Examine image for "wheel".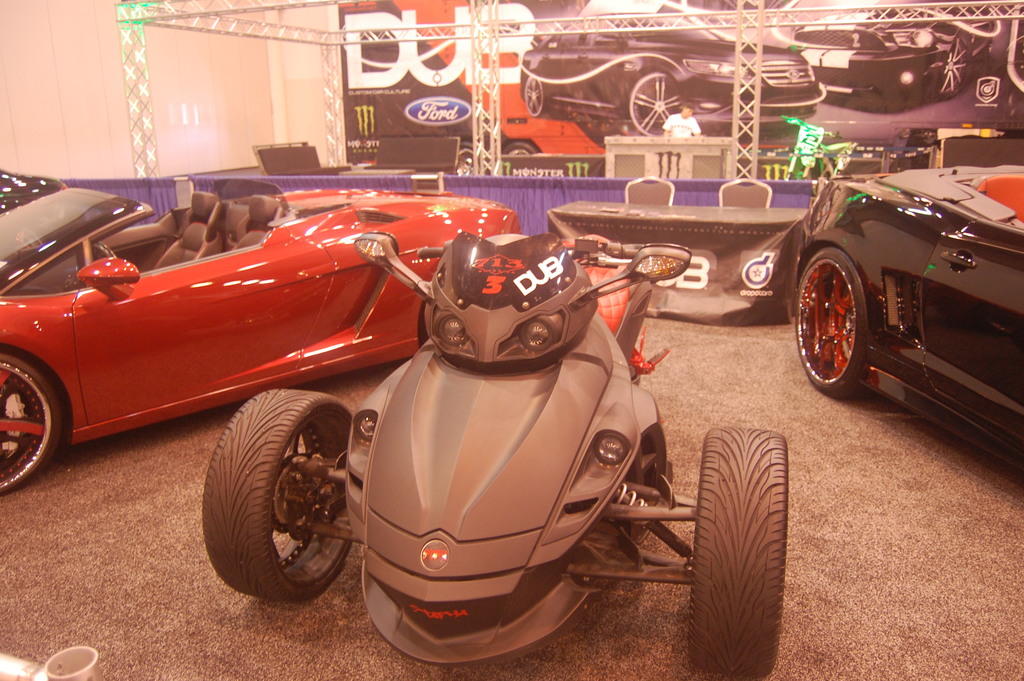
Examination result: detection(689, 429, 787, 678).
